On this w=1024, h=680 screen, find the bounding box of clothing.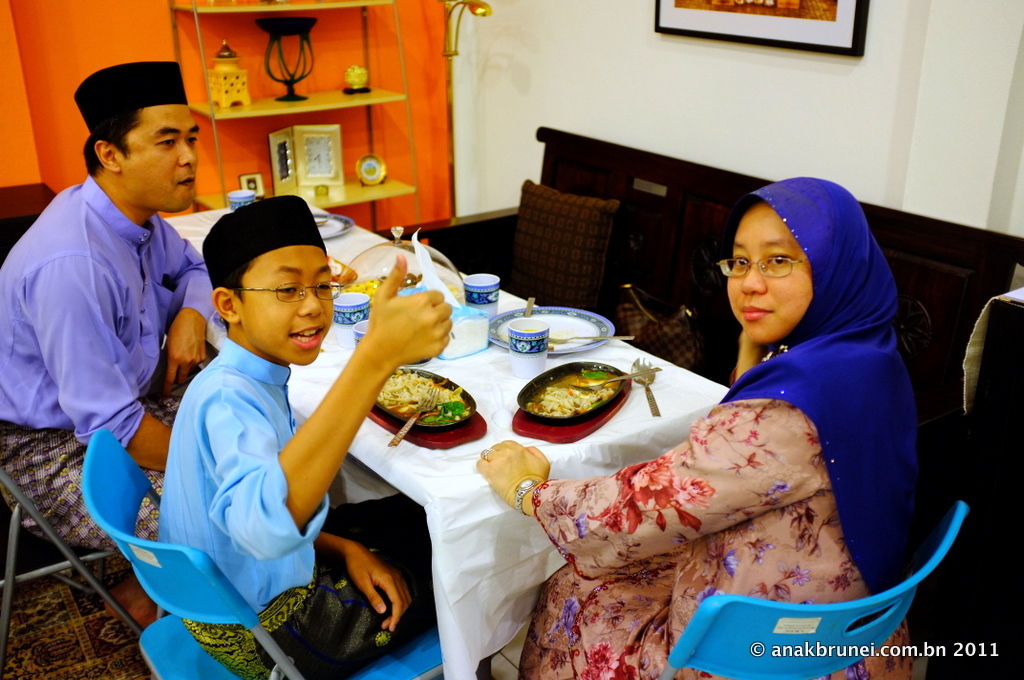
Bounding box: x1=158 y1=336 x2=436 y2=679.
